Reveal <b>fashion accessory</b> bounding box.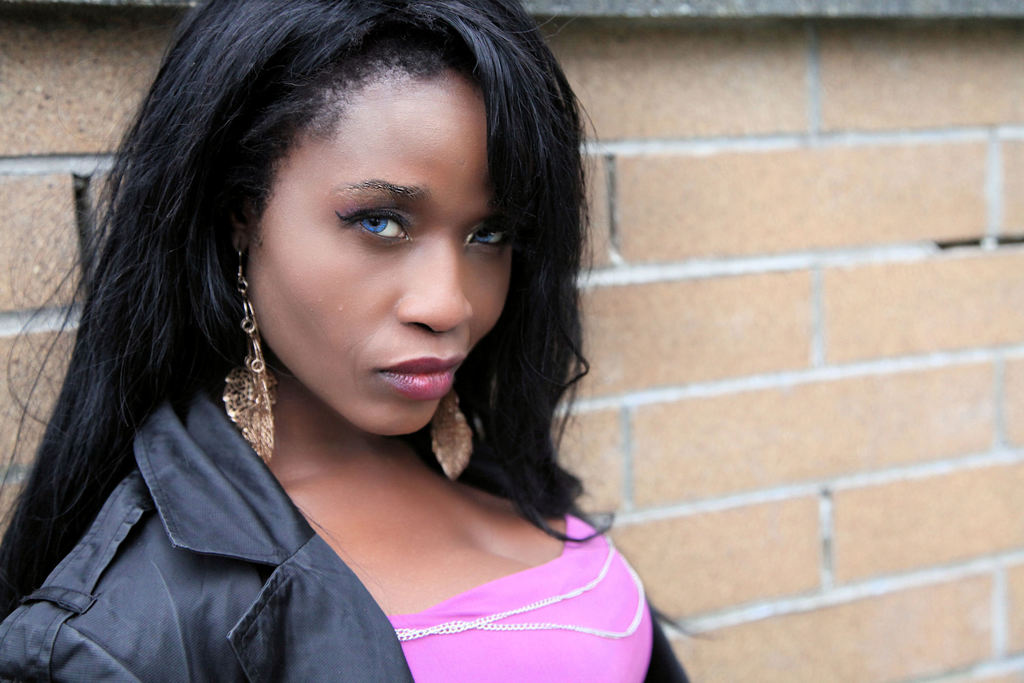
Revealed: (218, 247, 282, 461).
